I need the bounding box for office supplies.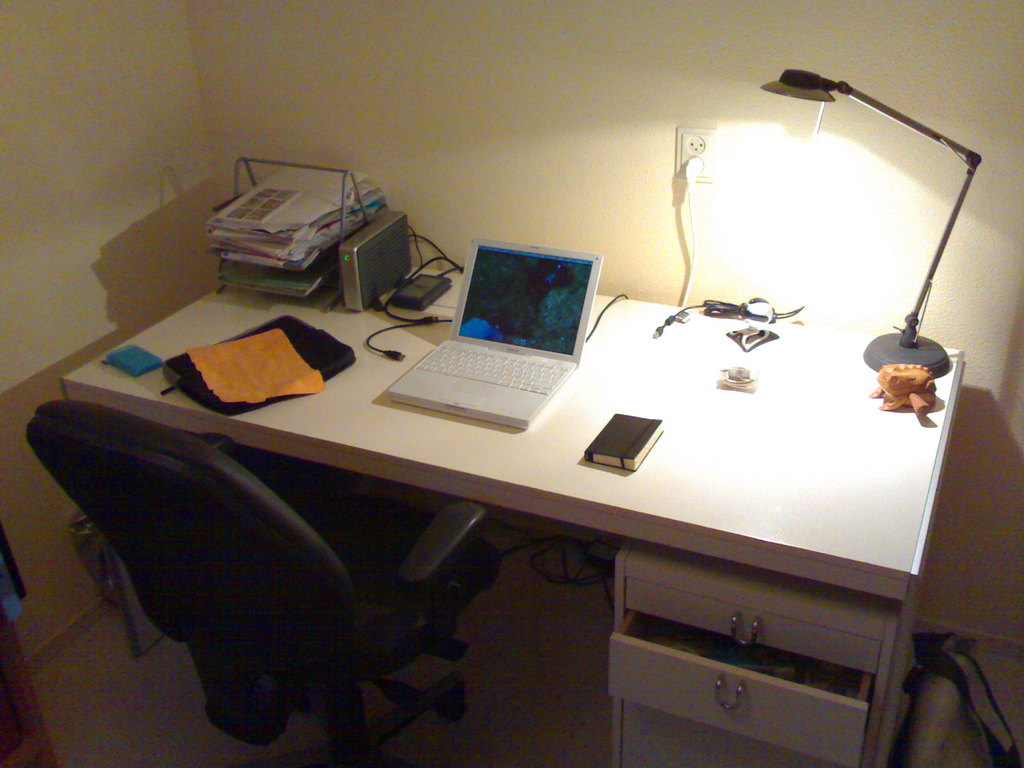
Here it is: x1=29, y1=399, x2=481, y2=756.
